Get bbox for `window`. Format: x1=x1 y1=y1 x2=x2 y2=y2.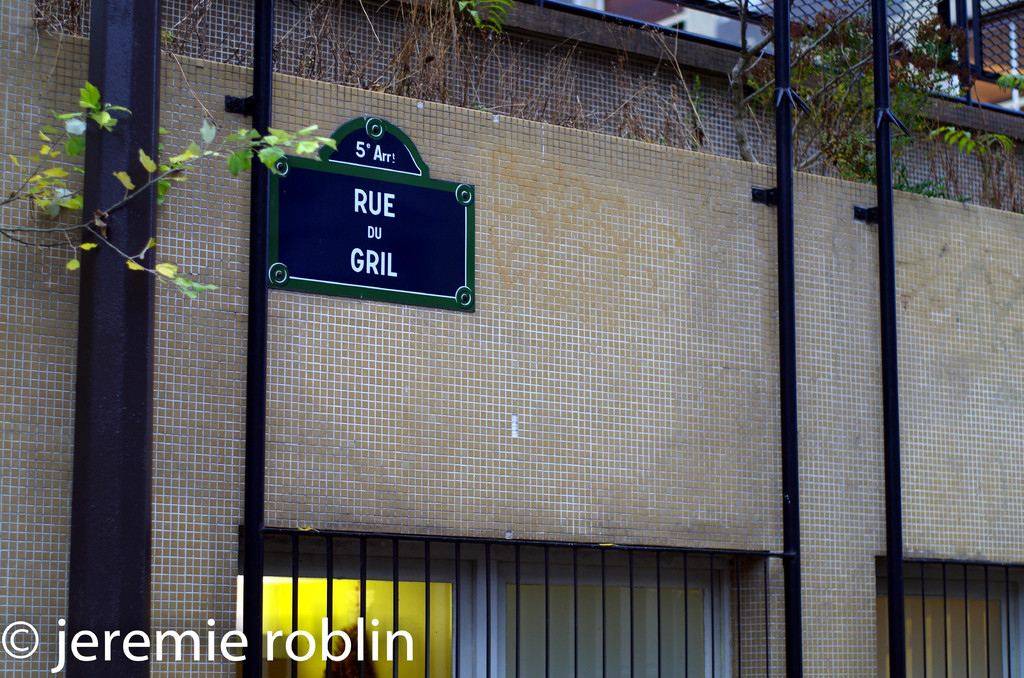
x1=877 y1=556 x2=1023 y2=677.
